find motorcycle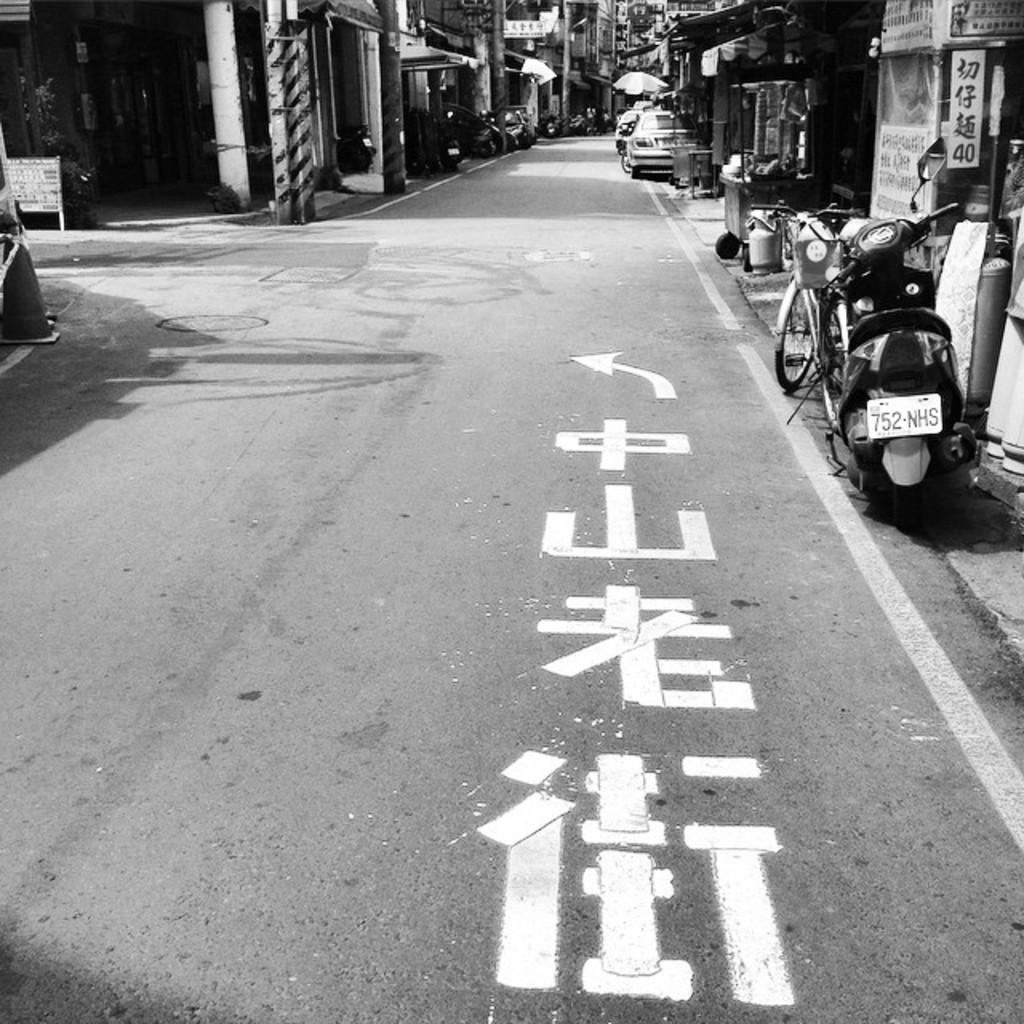
BBox(803, 202, 1005, 514)
